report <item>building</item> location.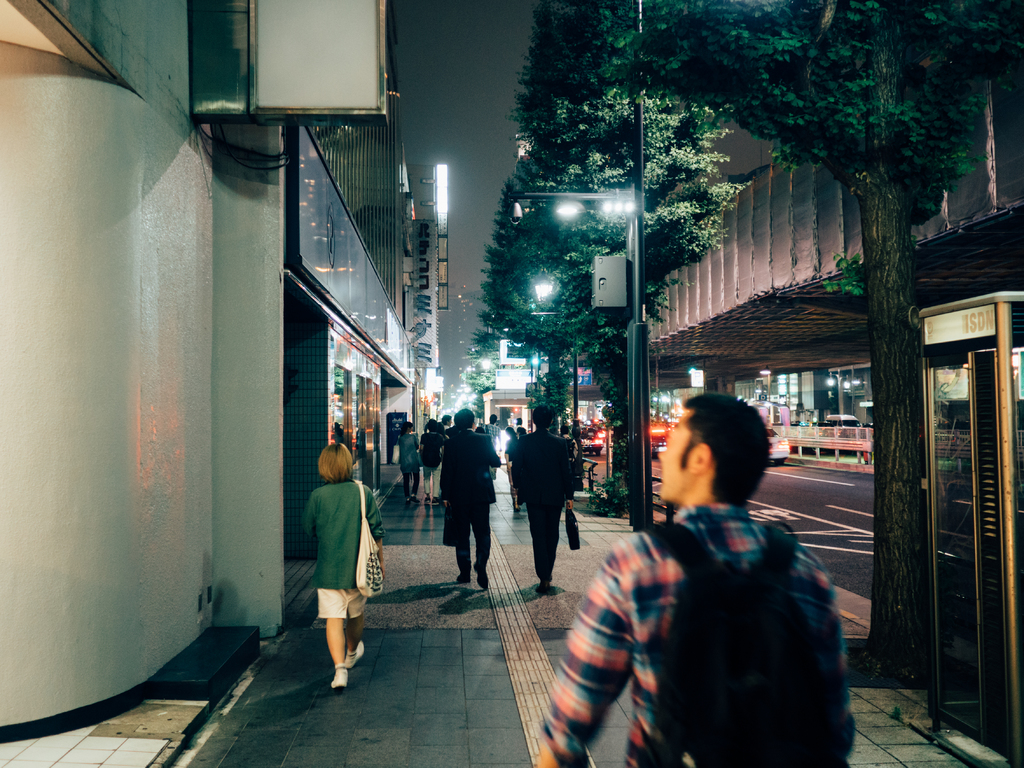
Report: x1=0, y1=1, x2=412, y2=728.
